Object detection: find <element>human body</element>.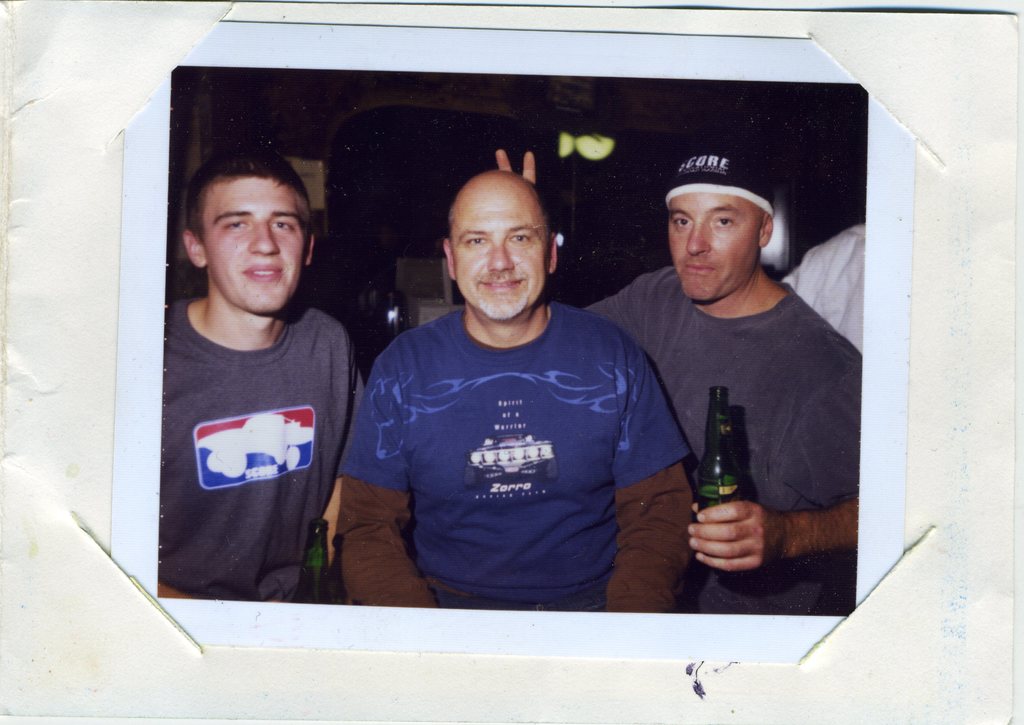
BBox(157, 281, 372, 606).
